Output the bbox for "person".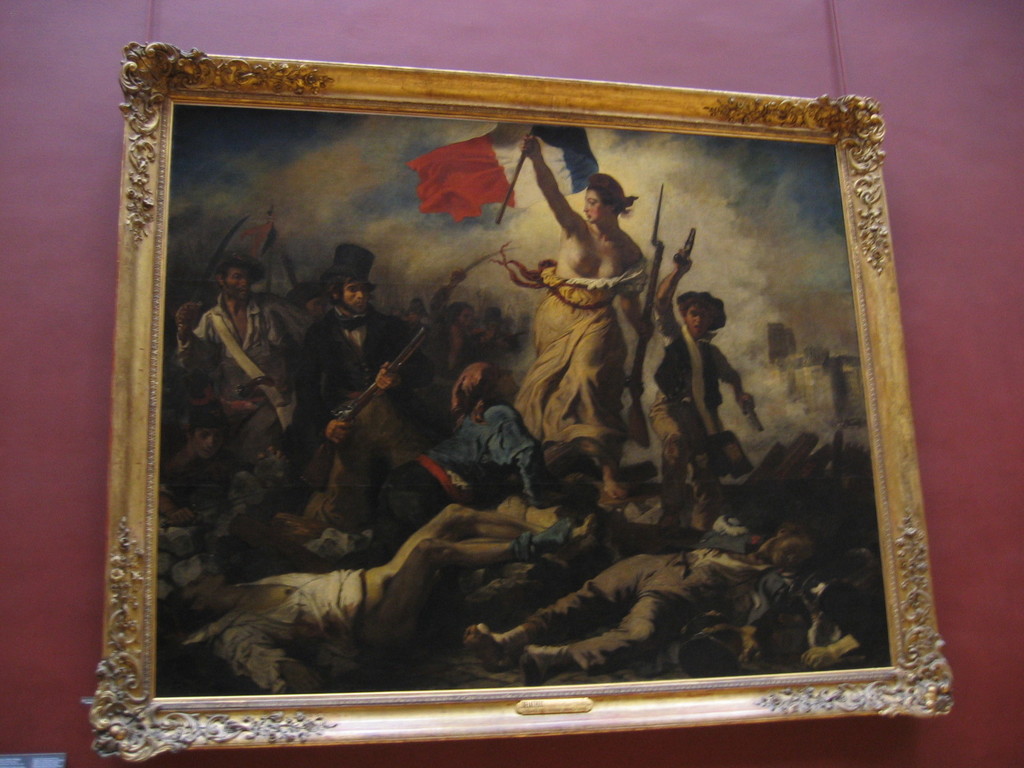
region(646, 246, 752, 532).
